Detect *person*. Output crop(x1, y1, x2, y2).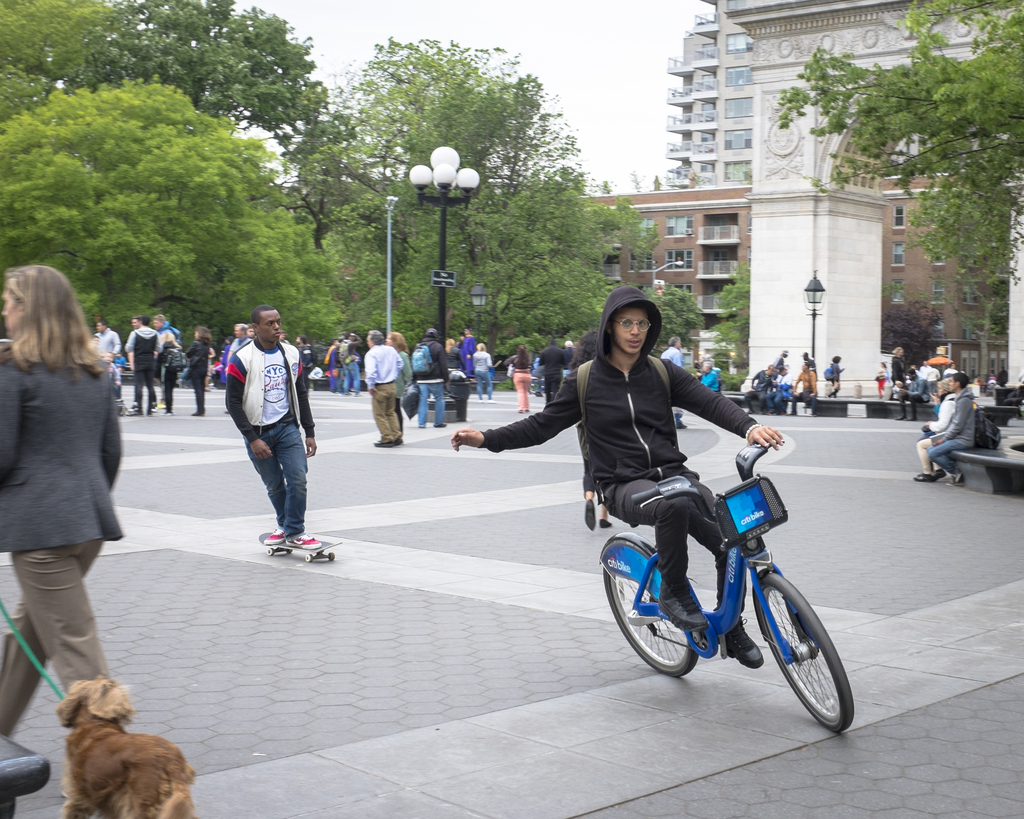
crop(447, 335, 466, 387).
